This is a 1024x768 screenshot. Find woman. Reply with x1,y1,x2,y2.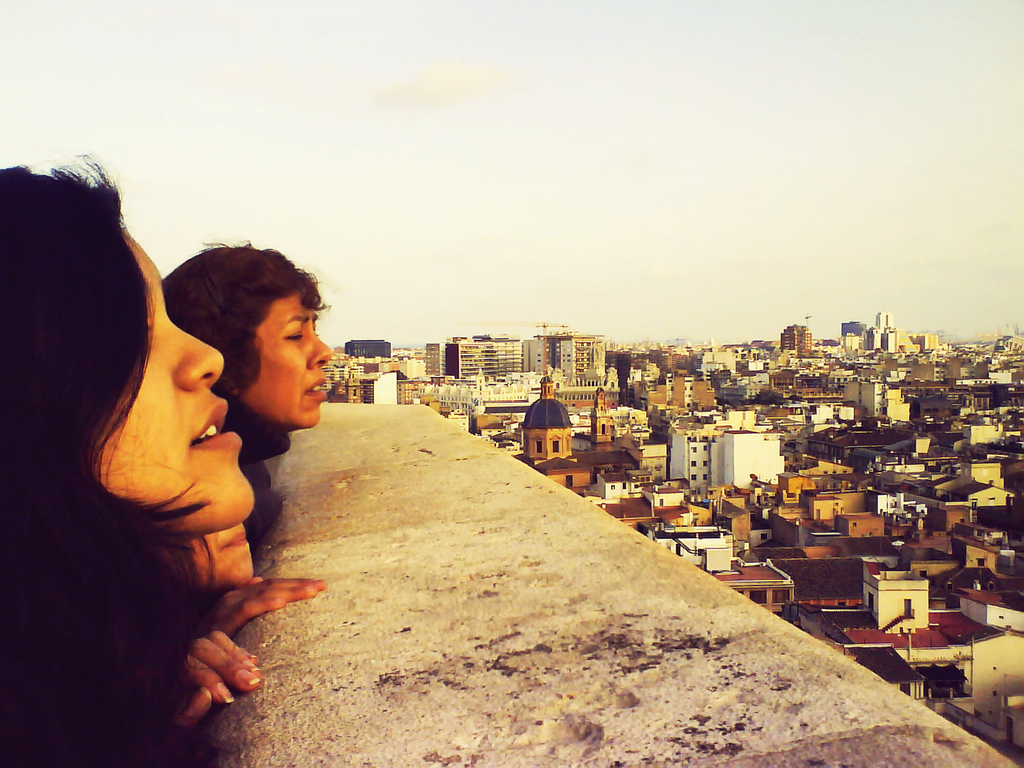
155,228,338,543.
